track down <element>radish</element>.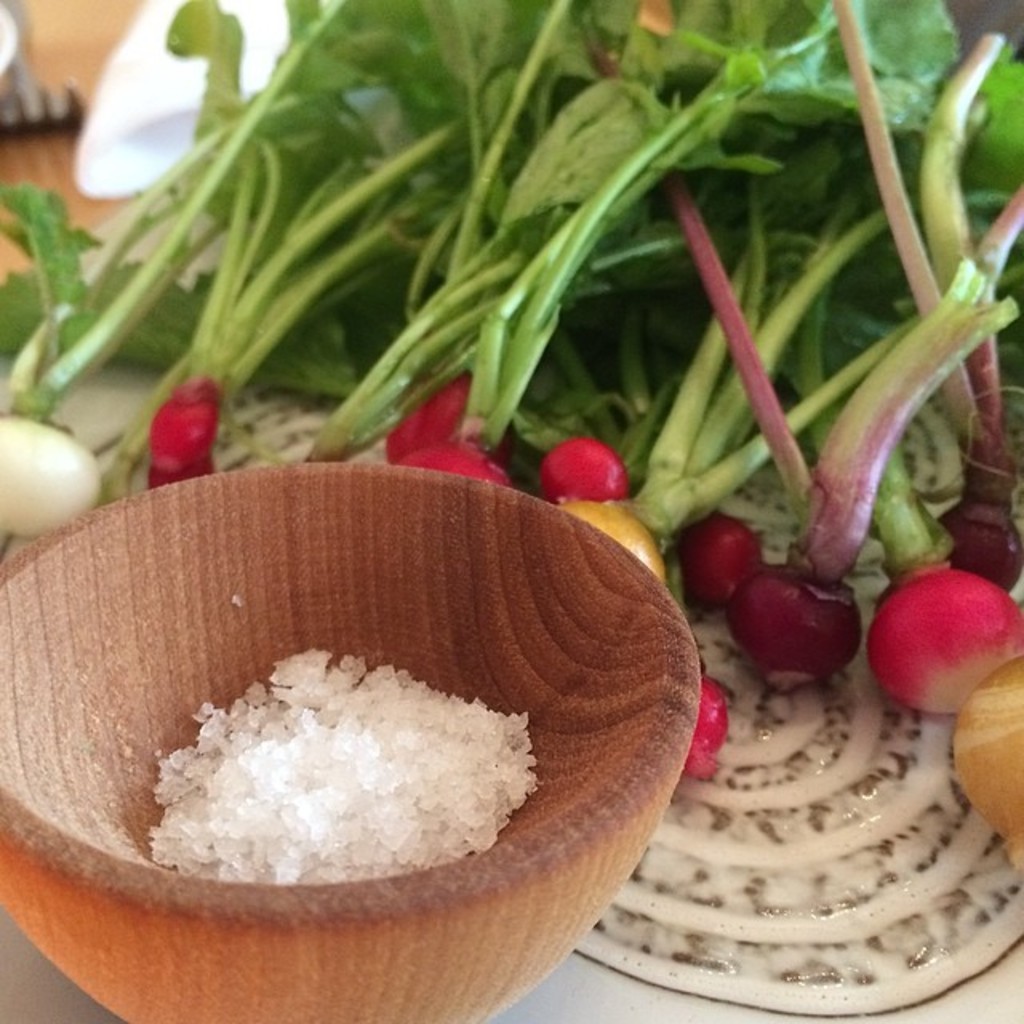
Tracked to bbox=[861, 370, 1022, 730].
